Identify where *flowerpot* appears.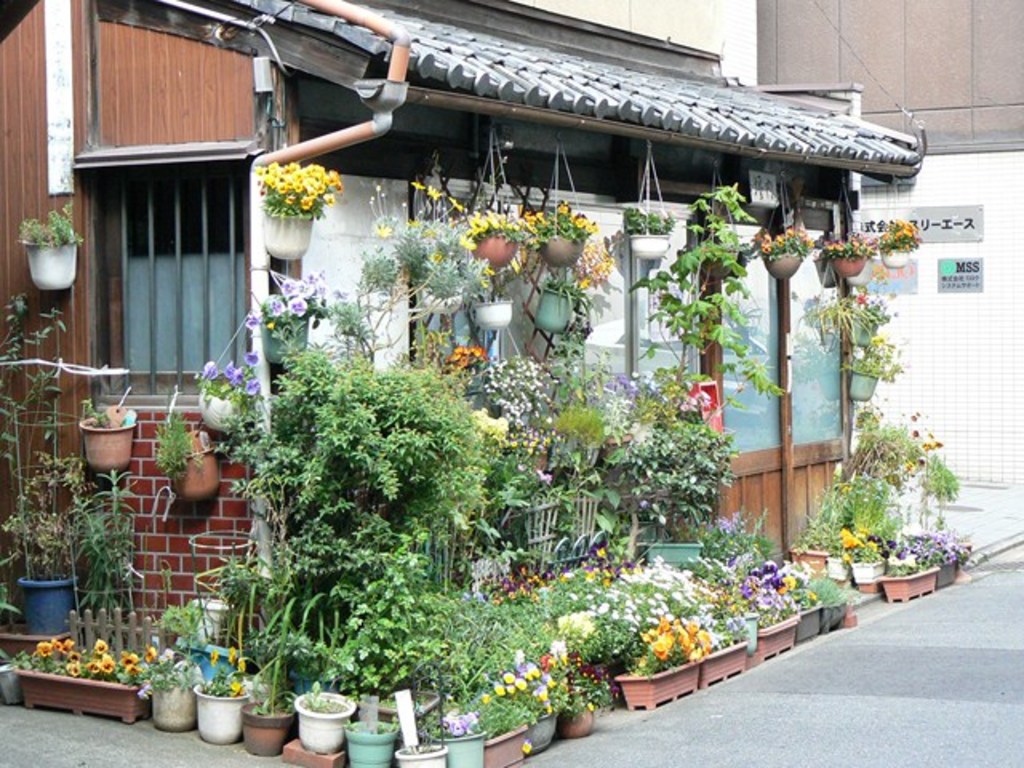
Appears at 397/739/445/766.
